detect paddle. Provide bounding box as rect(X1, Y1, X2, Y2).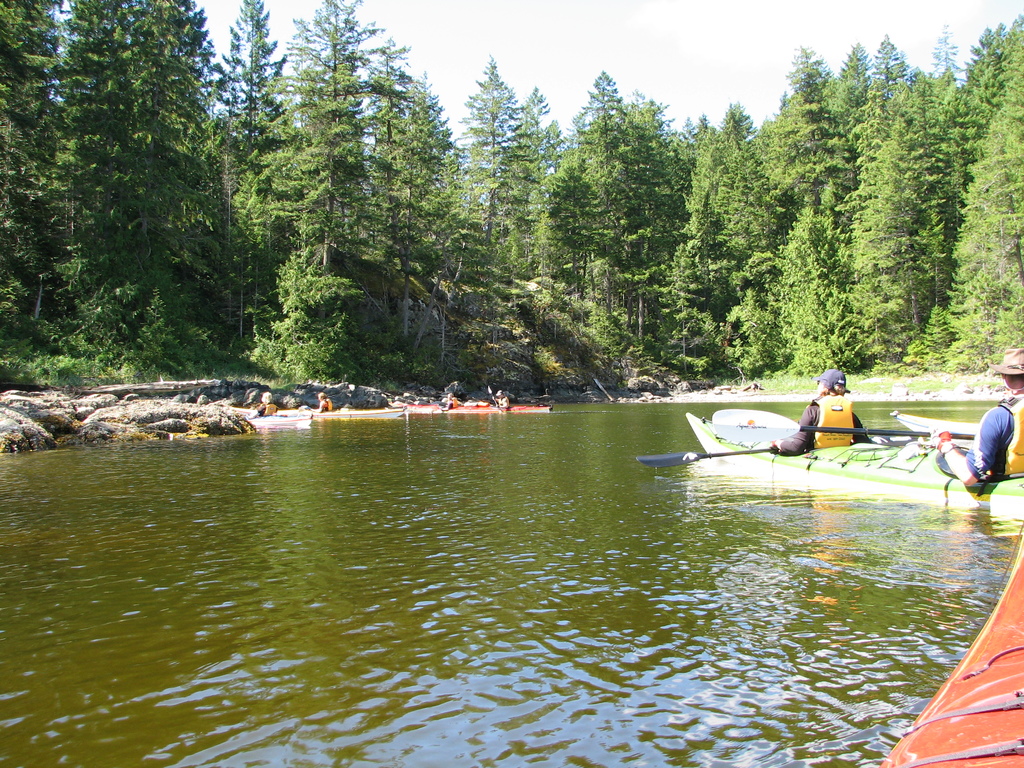
rect(711, 406, 976, 446).
